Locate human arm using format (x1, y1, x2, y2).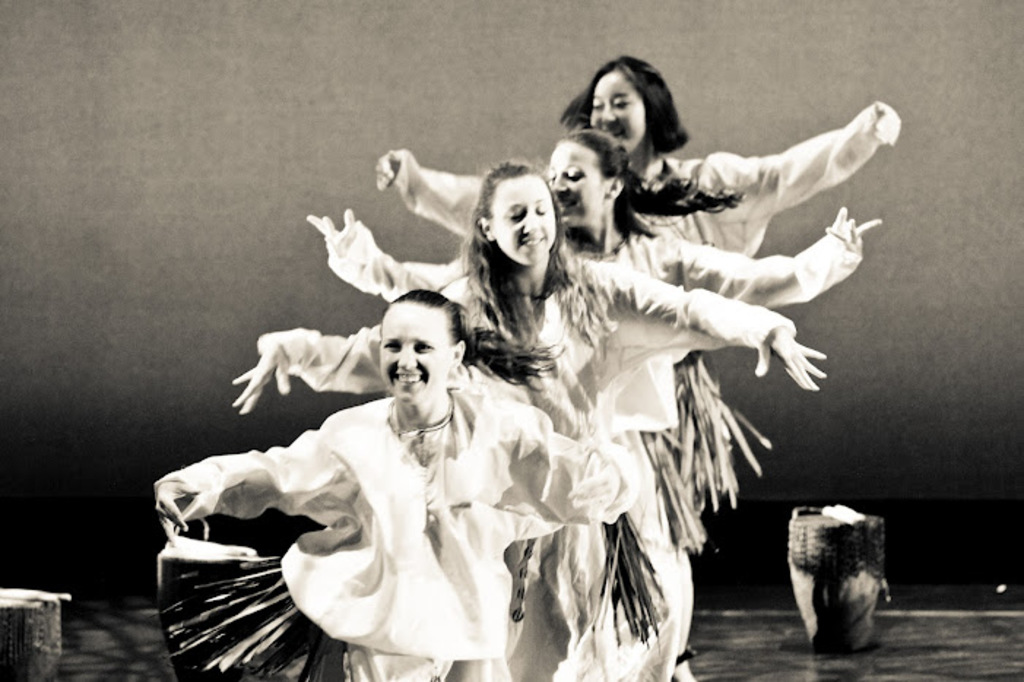
(577, 248, 836, 399).
